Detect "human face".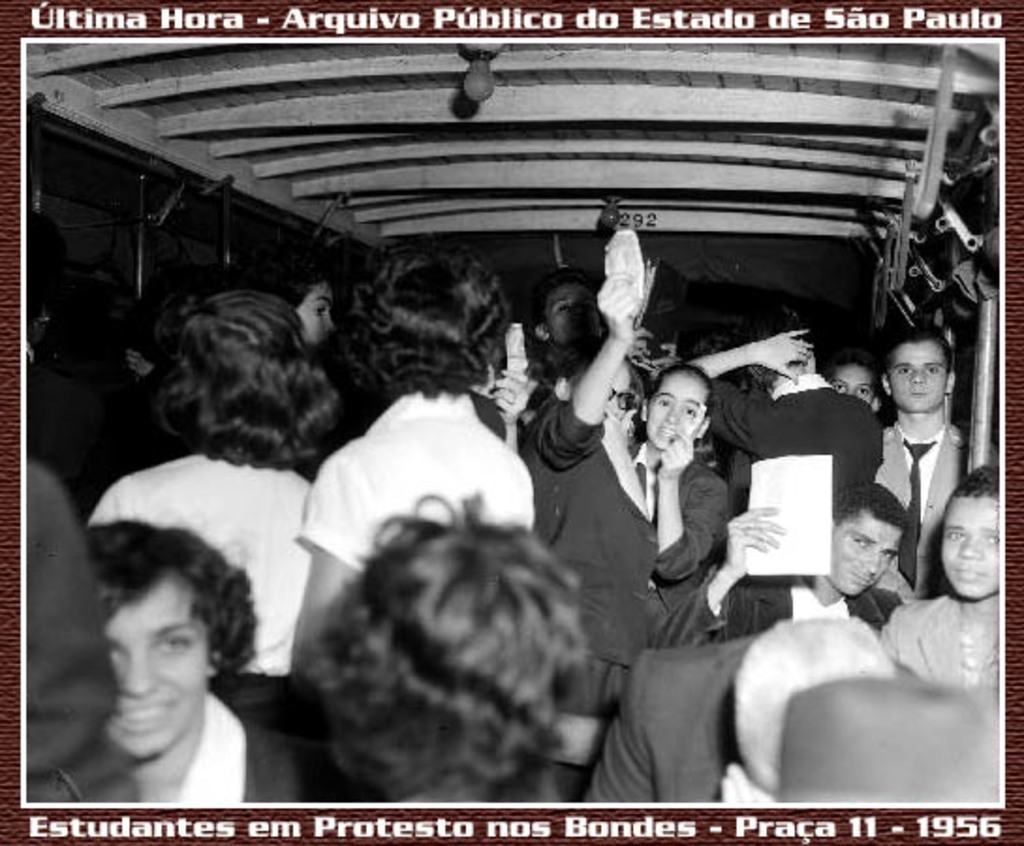
Detected at <box>834,367,877,404</box>.
